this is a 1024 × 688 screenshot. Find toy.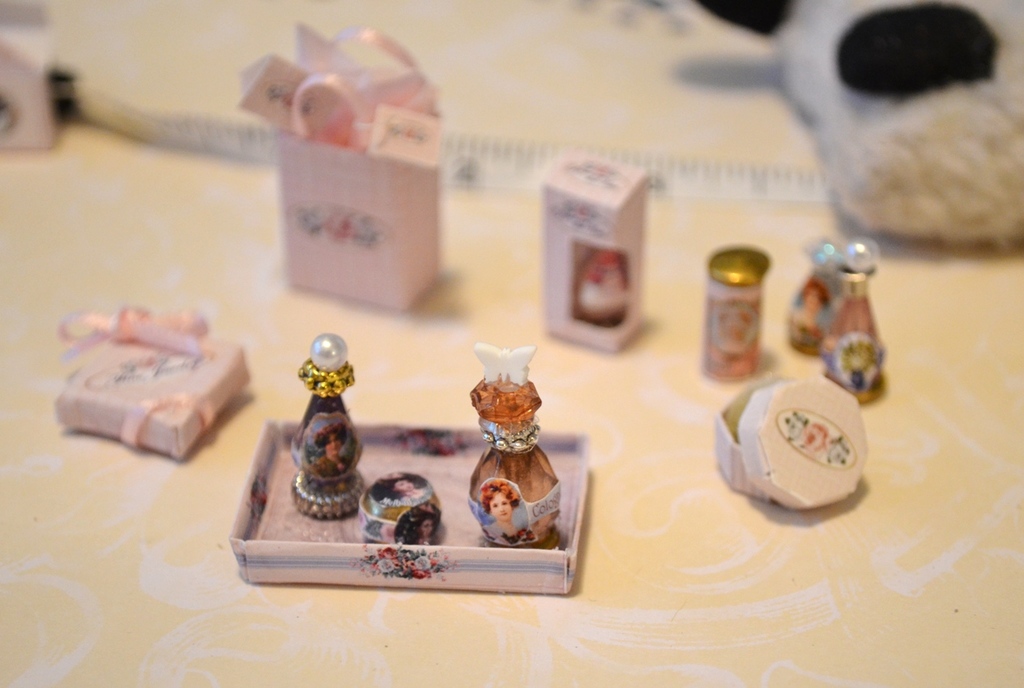
Bounding box: (702,246,769,381).
